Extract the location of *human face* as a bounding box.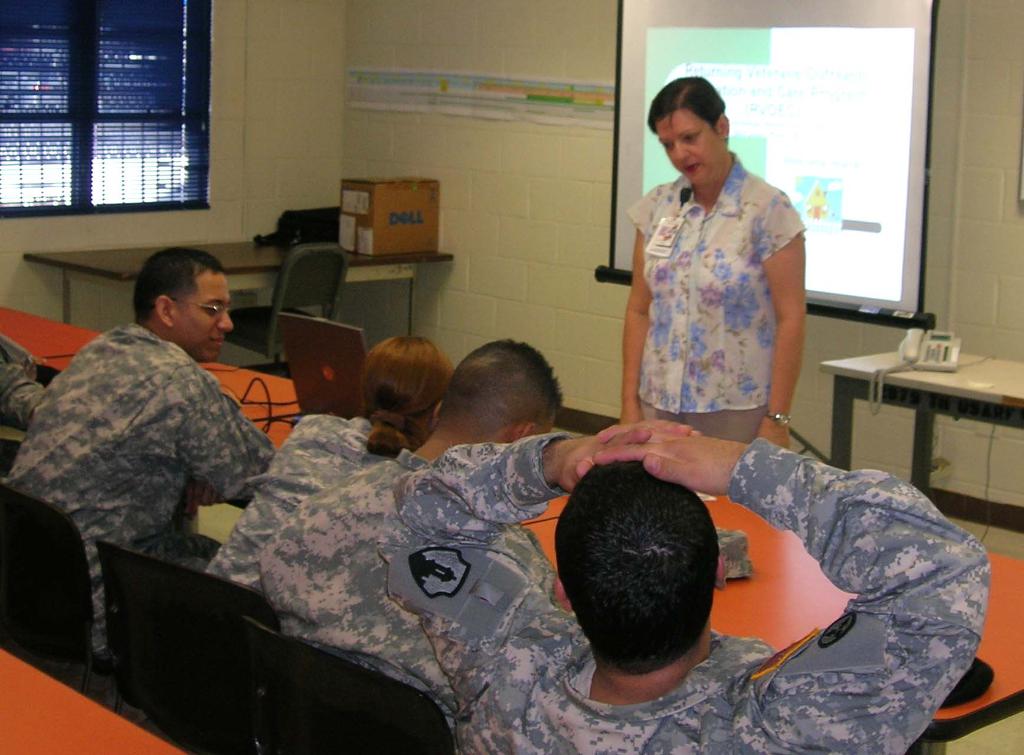
region(175, 267, 239, 362).
